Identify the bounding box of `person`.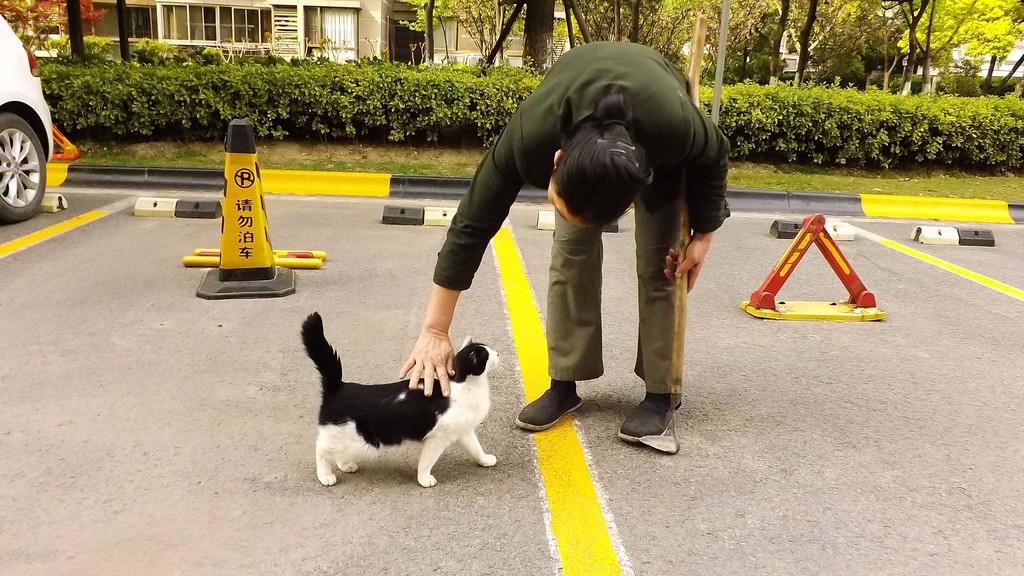
x1=397 y1=36 x2=728 y2=449.
